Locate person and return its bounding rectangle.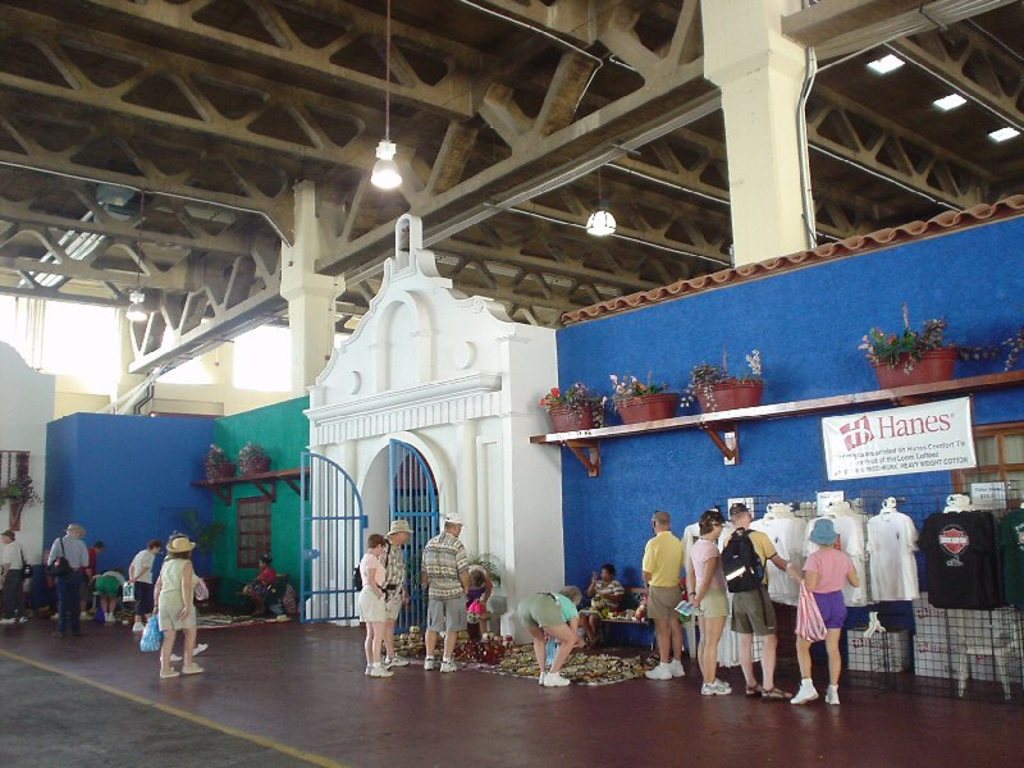
bbox=[422, 512, 476, 677].
